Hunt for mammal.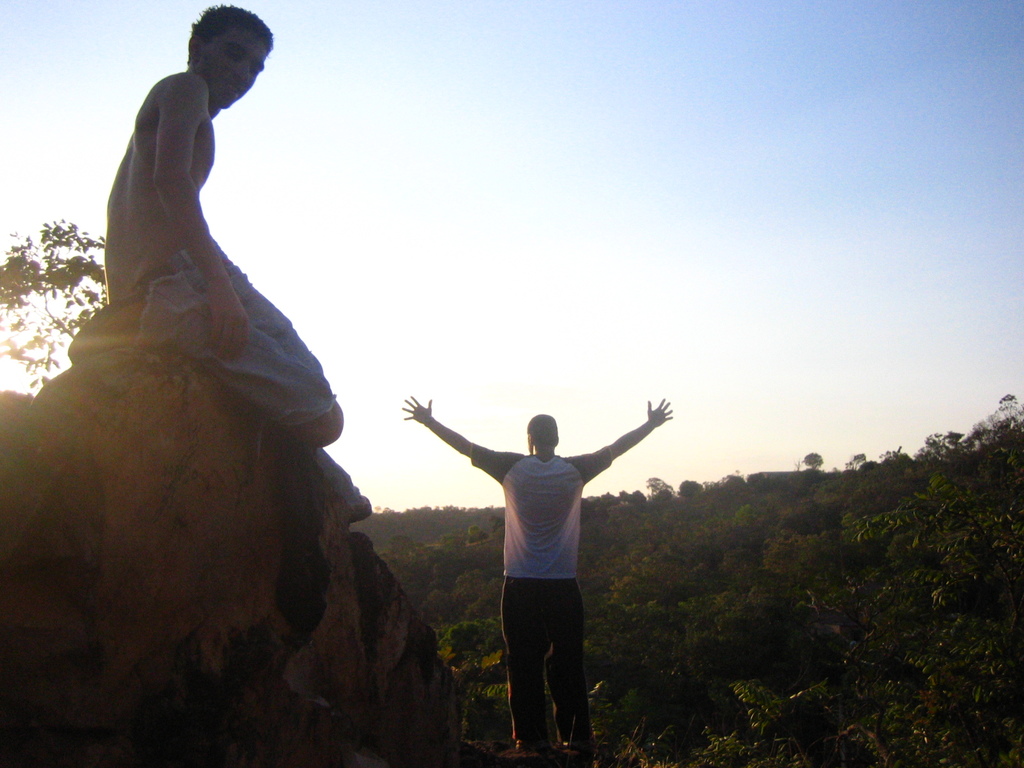
Hunted down at 389/402/667/654.
